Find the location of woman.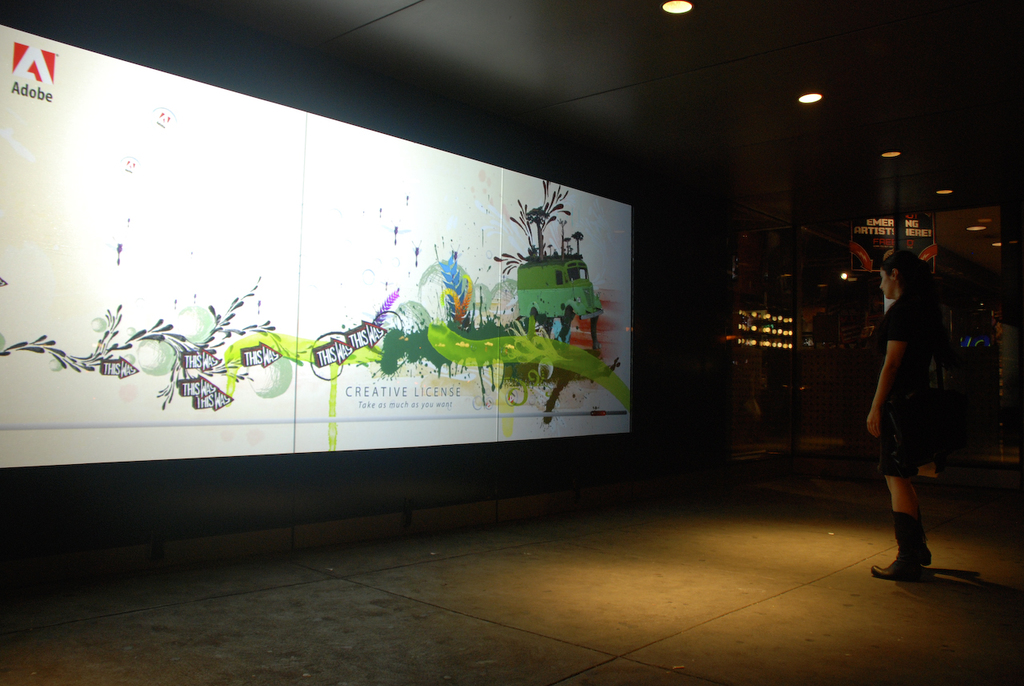
Location: (left=862, top=239, right=978, bottom=576).
